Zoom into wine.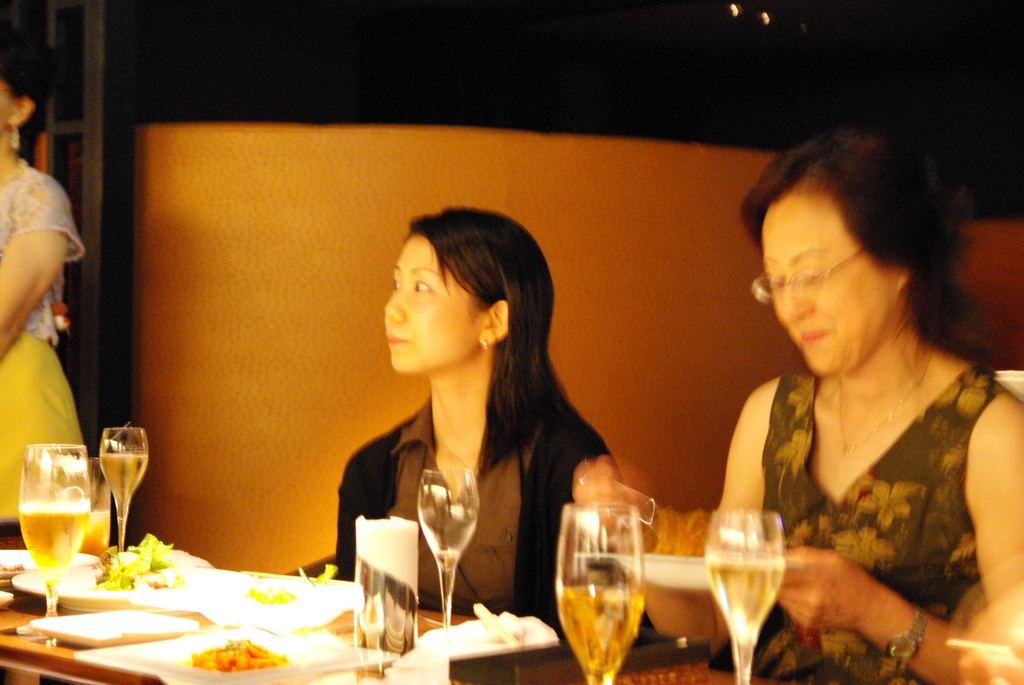
Zoom target: (x1=24, y1=503, x2=100, y2=598).
